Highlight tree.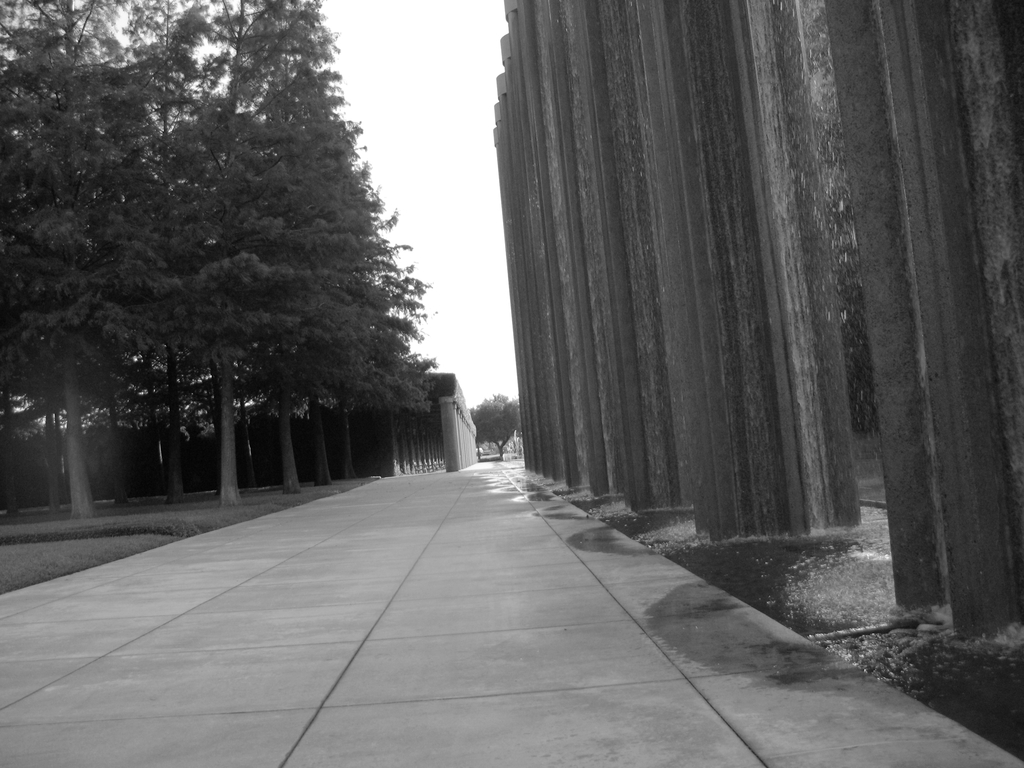
Highlighted region: rect(28, 56, 465, 513).
